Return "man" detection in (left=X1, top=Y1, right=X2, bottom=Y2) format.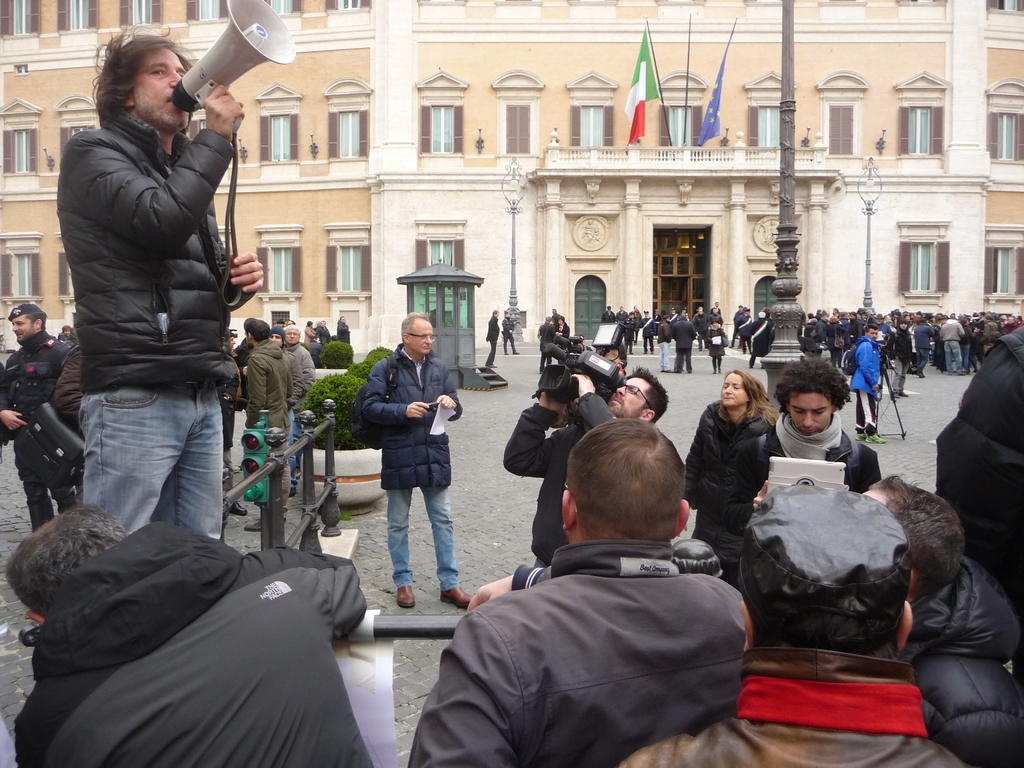
(left=244, top=317, right=293, bottom=533).
